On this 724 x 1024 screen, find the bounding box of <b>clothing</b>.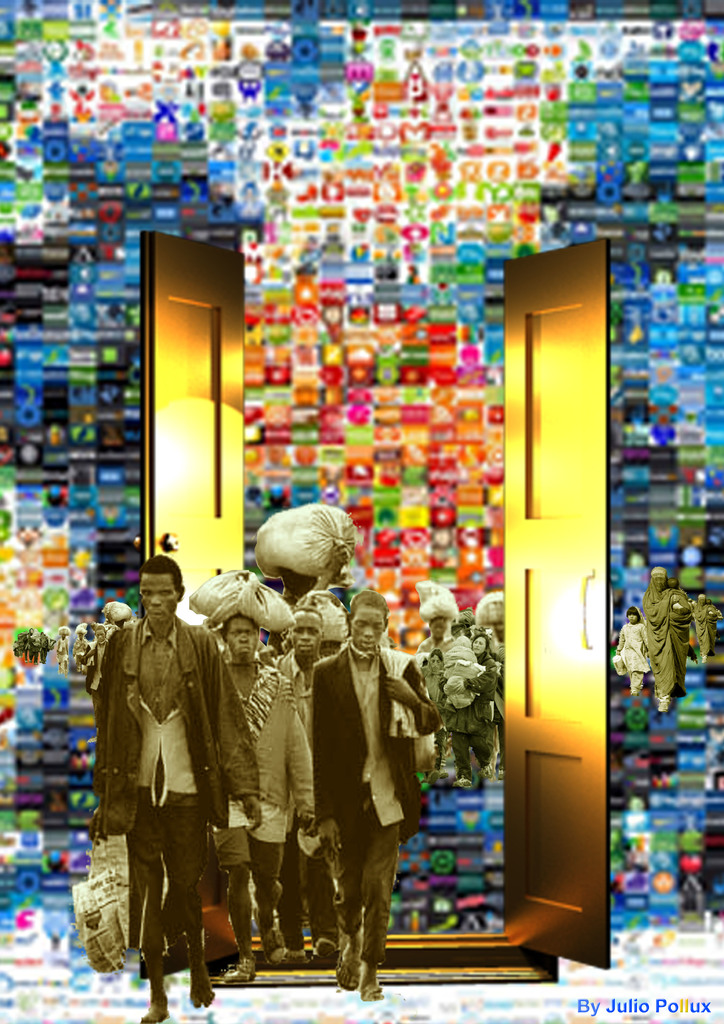
Bounding box: <region>110, 614, 268, 987</region>.
